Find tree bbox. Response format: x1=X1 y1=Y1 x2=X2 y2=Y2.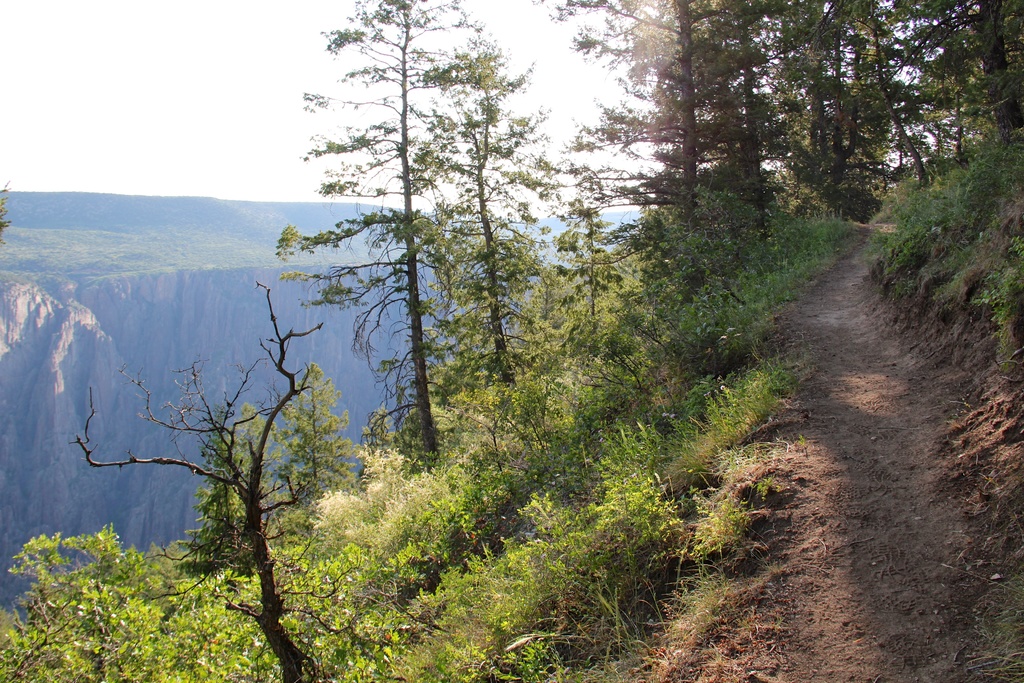
x1=60 y1=273 x2=334 y2=682.
